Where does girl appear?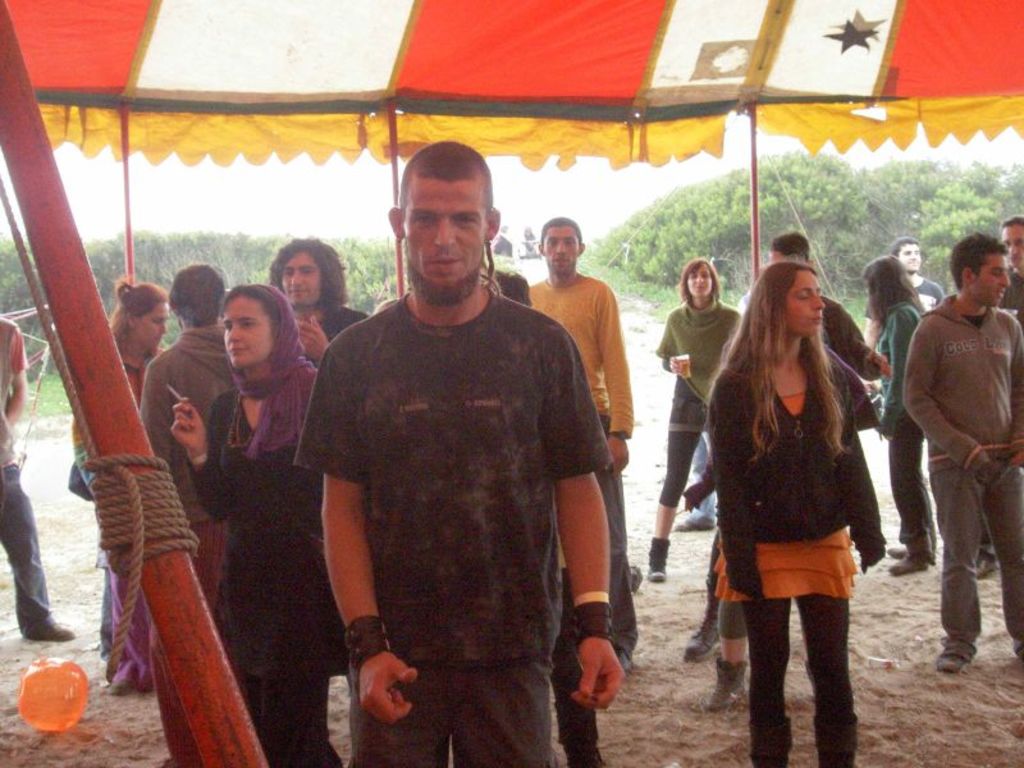
Appears at <box>703,256,886,767</box>.
